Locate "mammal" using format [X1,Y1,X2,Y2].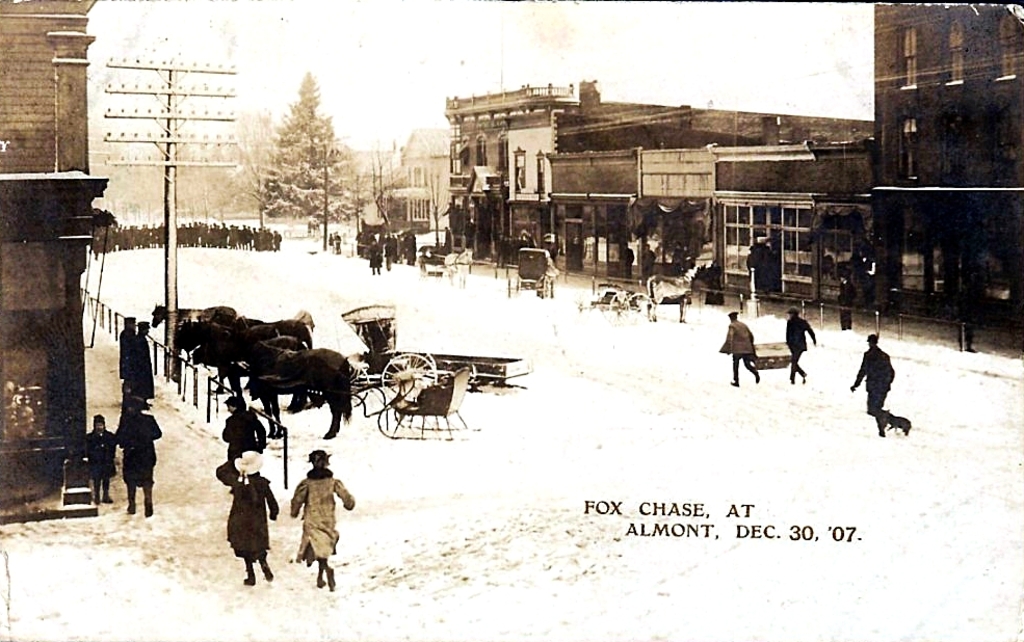
[701,264,726,307].
